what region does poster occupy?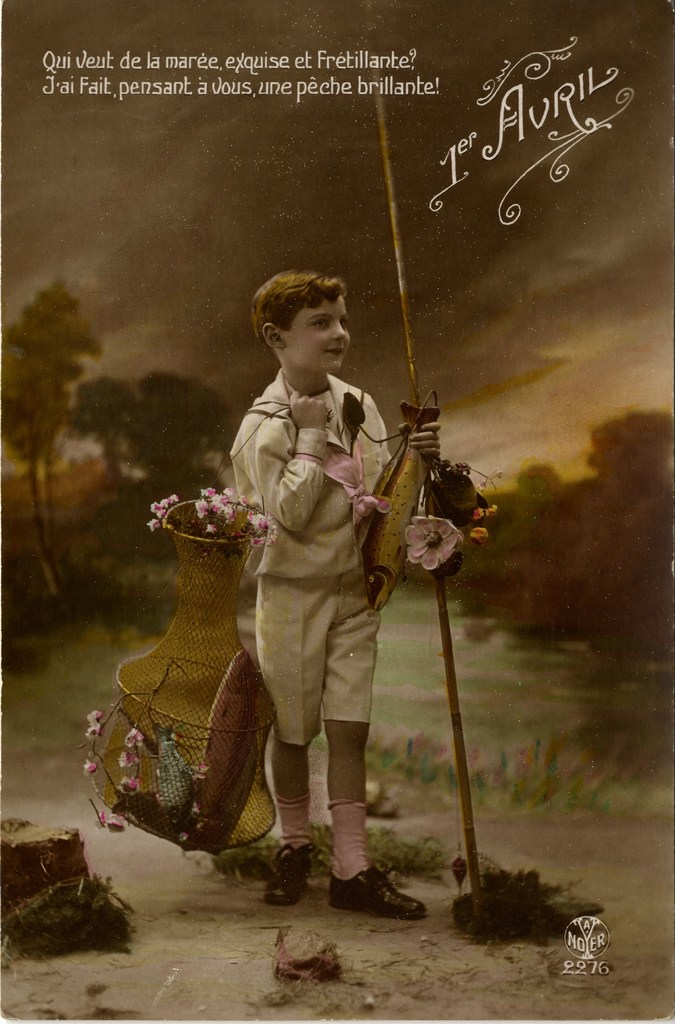
x1=1 y1=0 x2=674 y2=1017.
